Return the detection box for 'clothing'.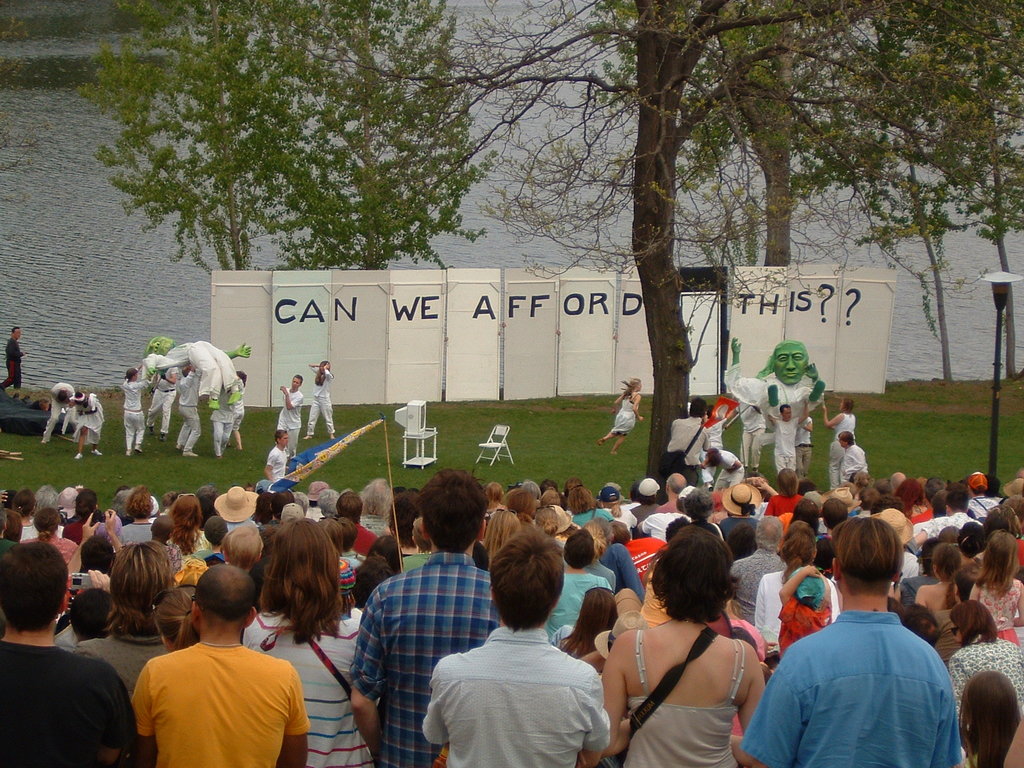
147, 366, 177, 433.
